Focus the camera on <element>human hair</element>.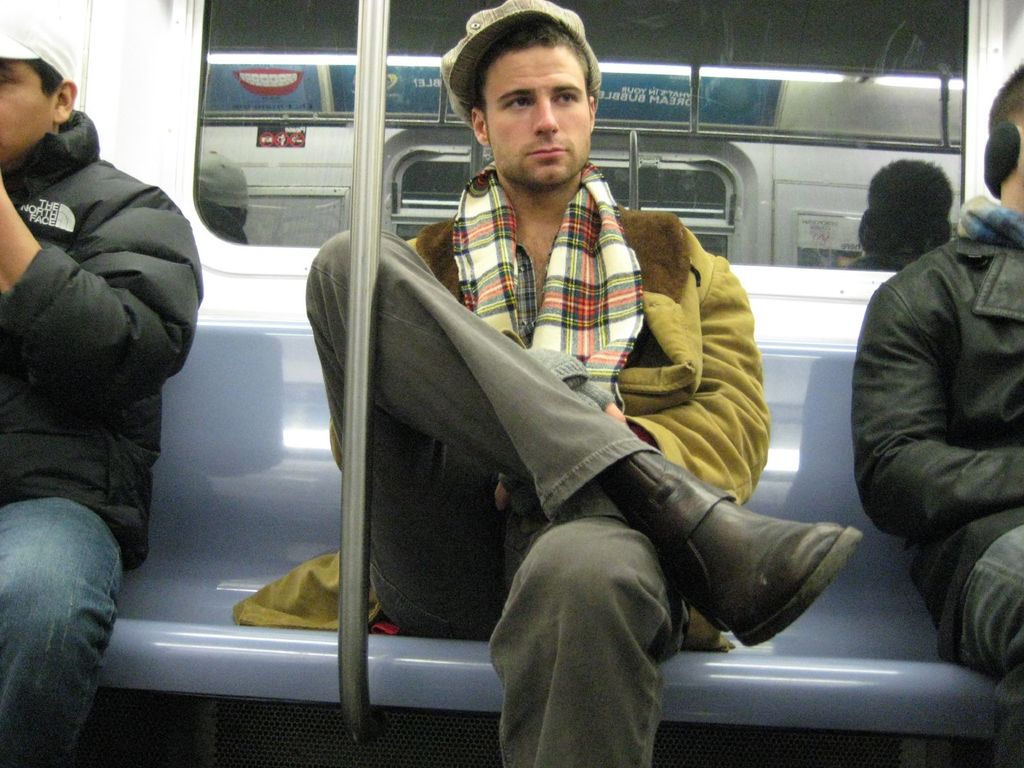
Focus region: detection(24, 57, 63, 102).
